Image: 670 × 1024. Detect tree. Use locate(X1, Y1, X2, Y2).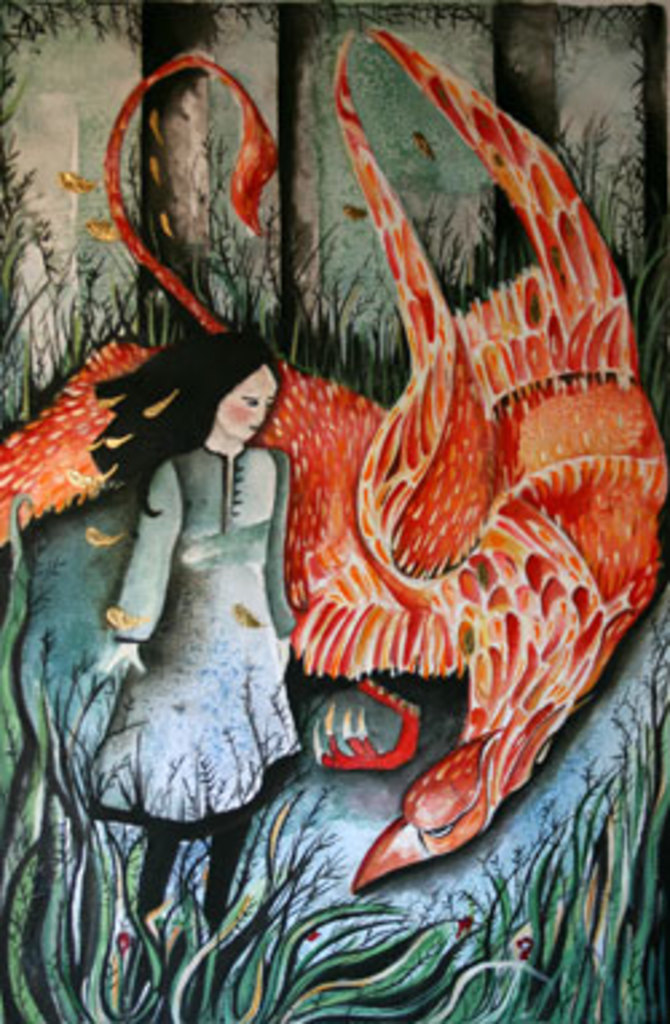
locate(461, 0, 638, 338).
